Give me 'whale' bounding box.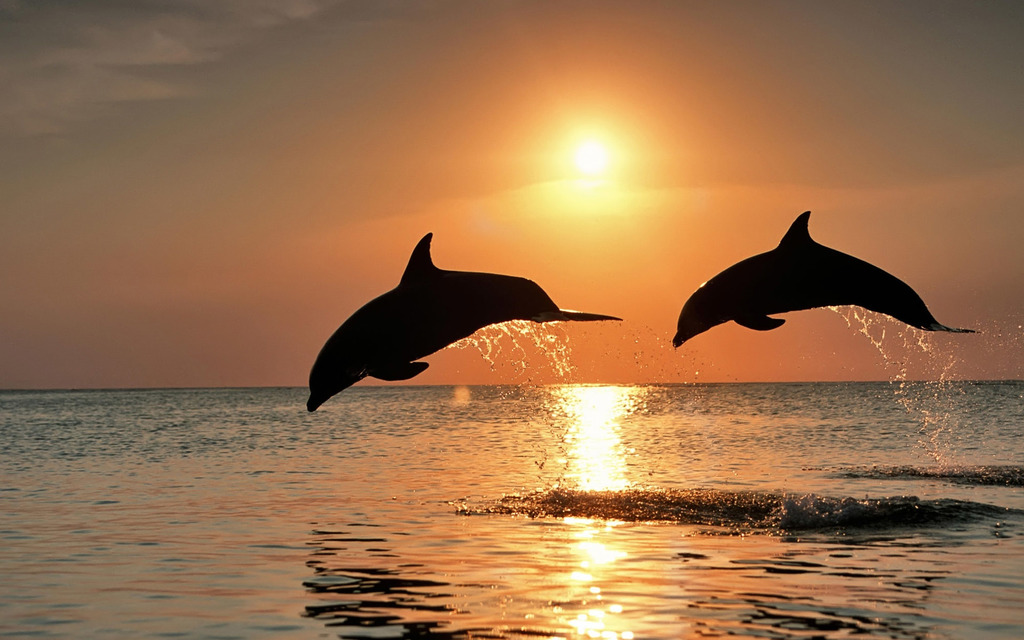
{"left": 670, "top": 209, "right": 981, "bottom": 342}.
